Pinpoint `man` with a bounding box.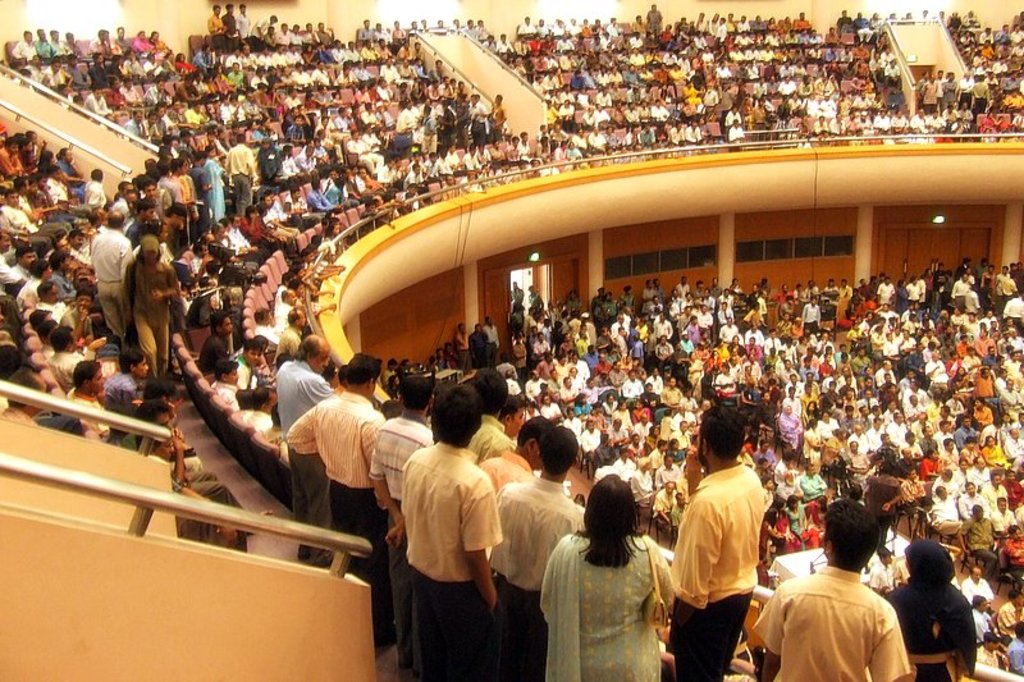
l=276, t=334, r=332, b=560.
